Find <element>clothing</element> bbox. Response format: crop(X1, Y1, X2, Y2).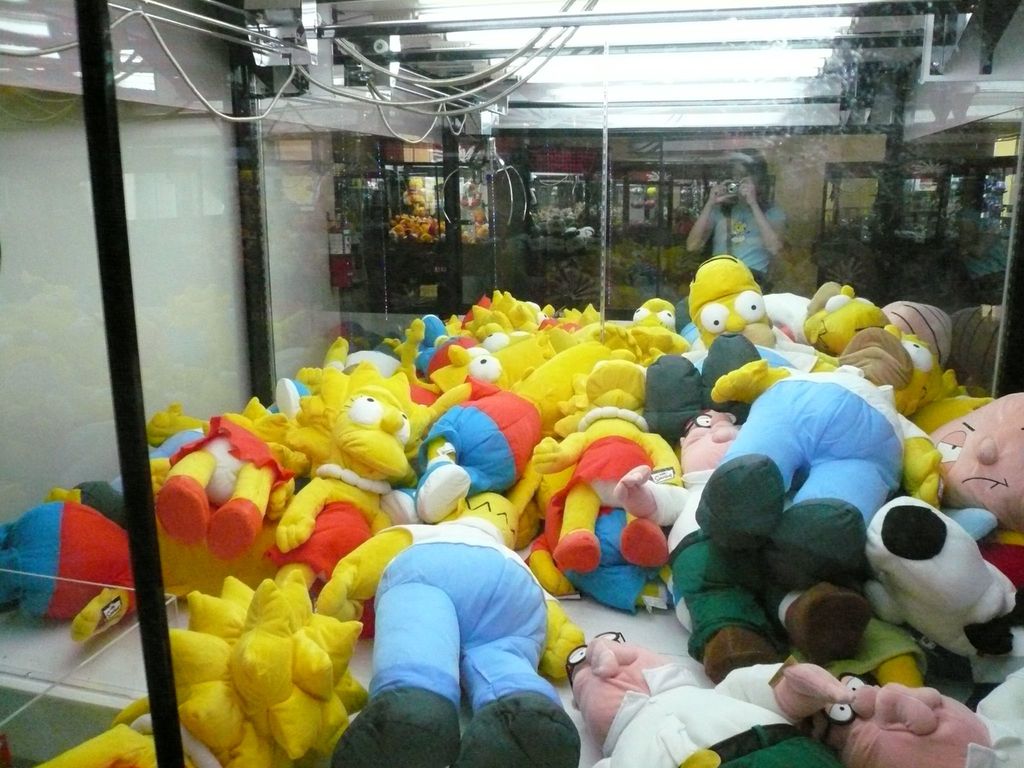
crop(373, 516, 565, 694).
